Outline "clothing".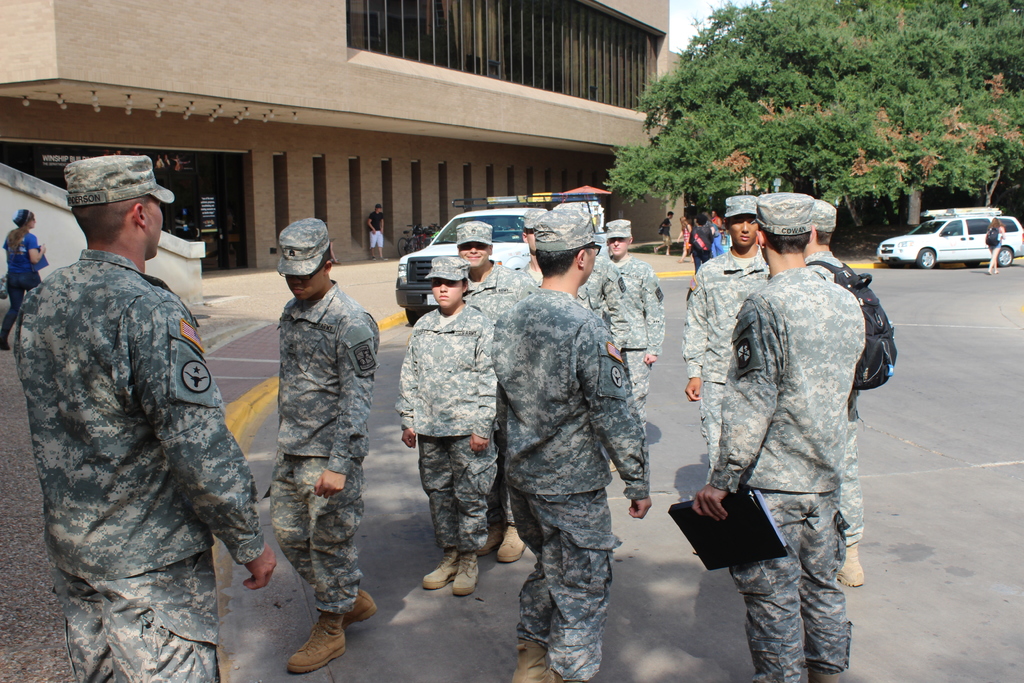
Outline: (left=21, top=245, right=276, bottom=675).
